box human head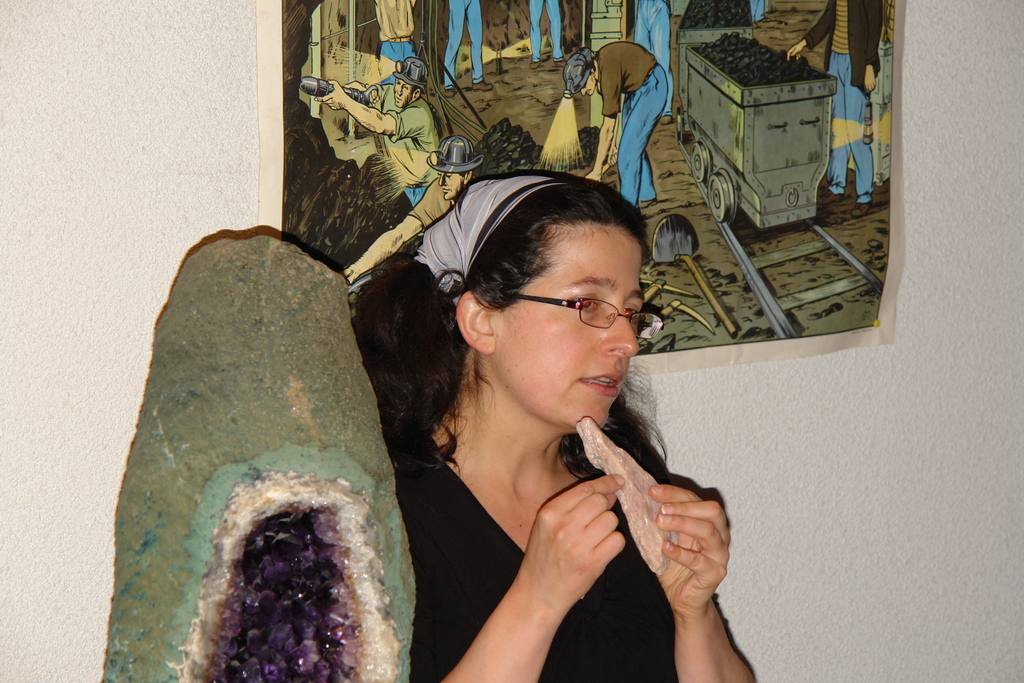
select_region(442, 167, 668, 424)
